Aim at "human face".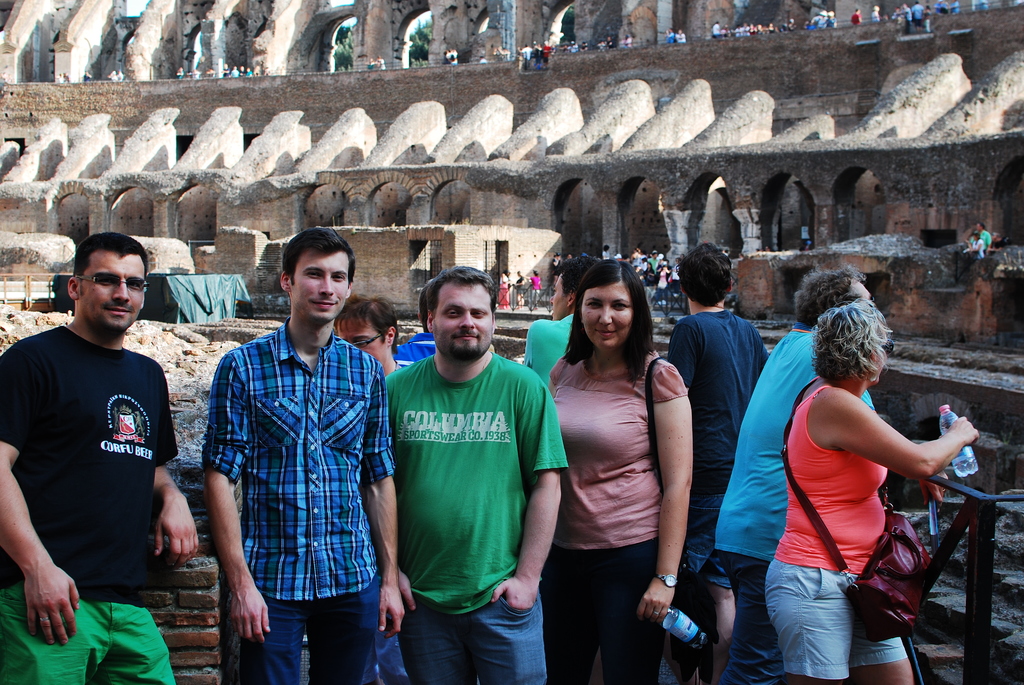
Aimed at locate(856, 281, 874, 300).
